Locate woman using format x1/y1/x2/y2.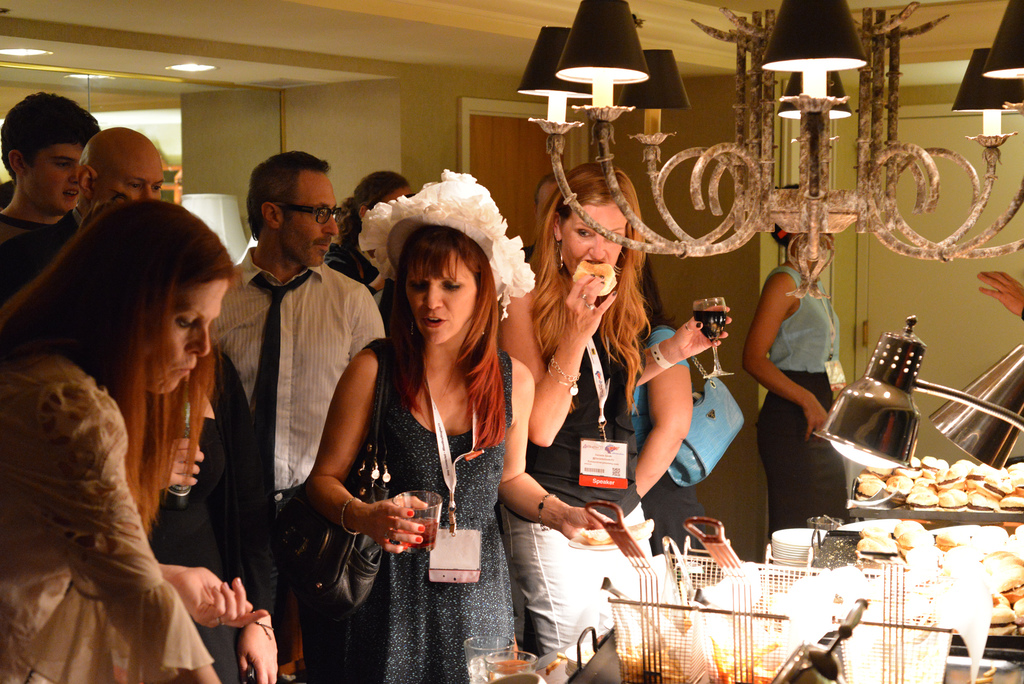
0/198/274/683.
